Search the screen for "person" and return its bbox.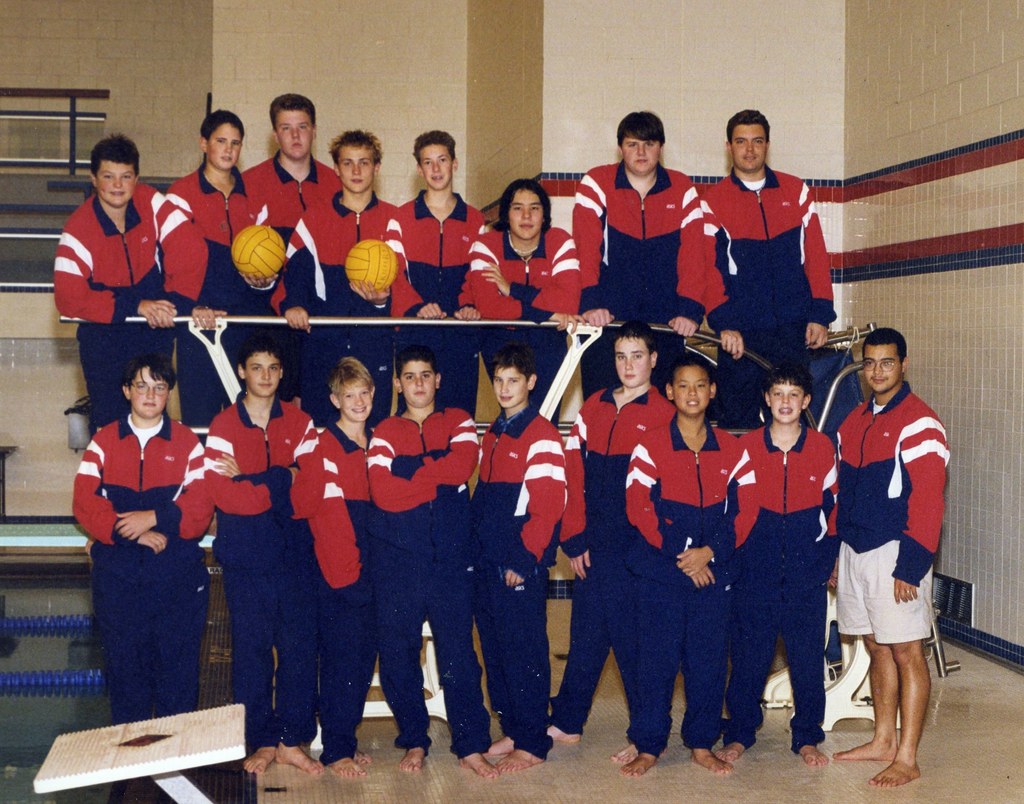
Found: <box>700,108,836,433</box>.
